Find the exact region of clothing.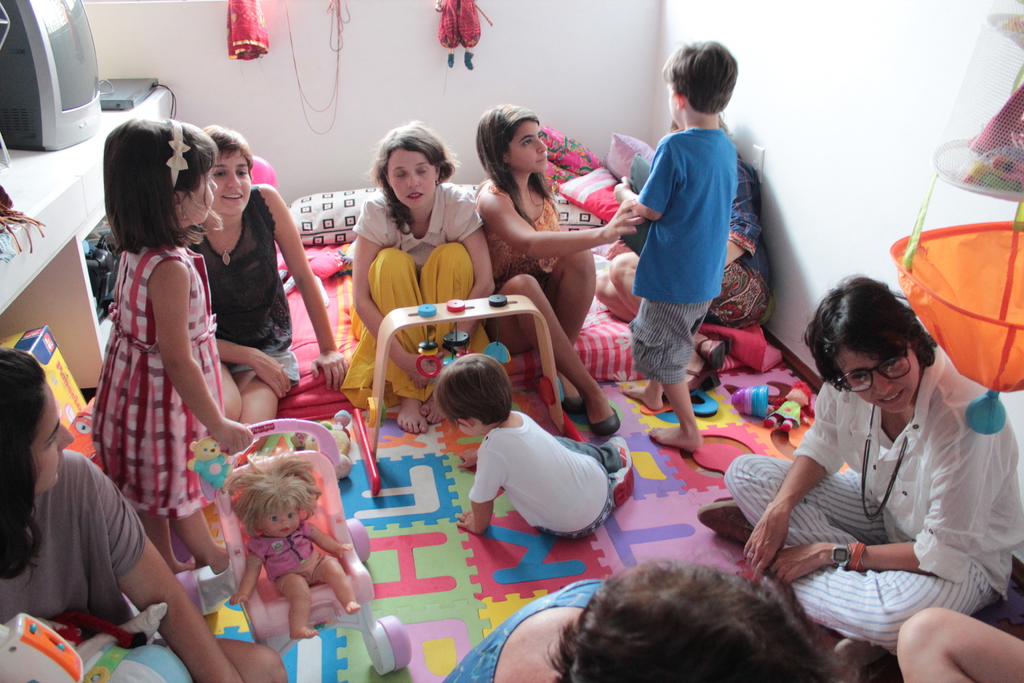
Exact region: Rect(466, 403, 620, 545).
